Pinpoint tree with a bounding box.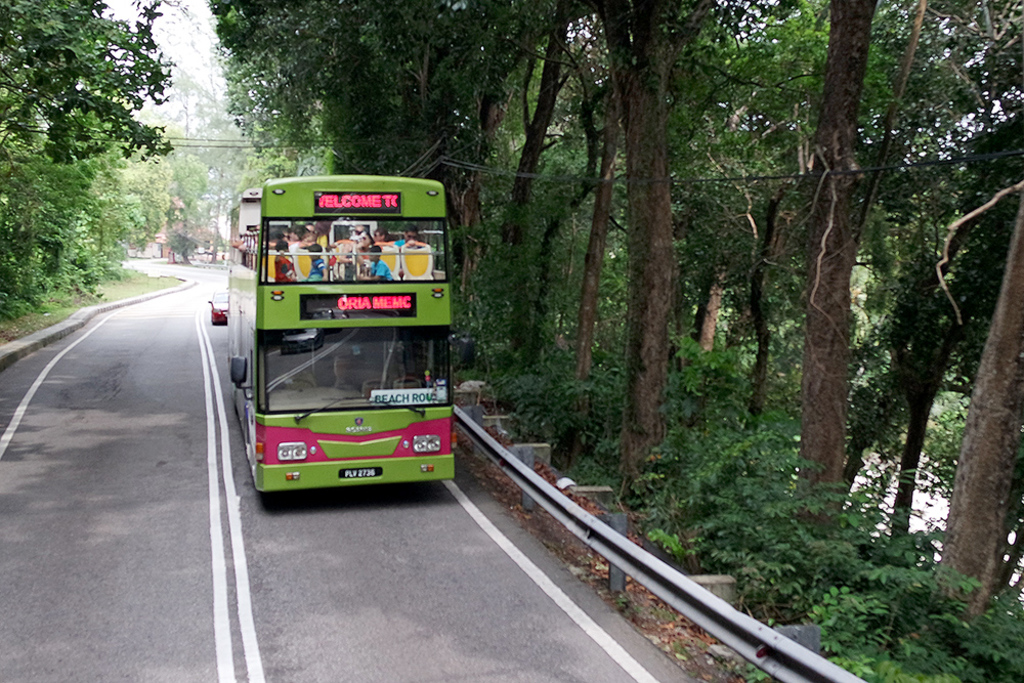
<region>202, 0, 492, 319</region>.
